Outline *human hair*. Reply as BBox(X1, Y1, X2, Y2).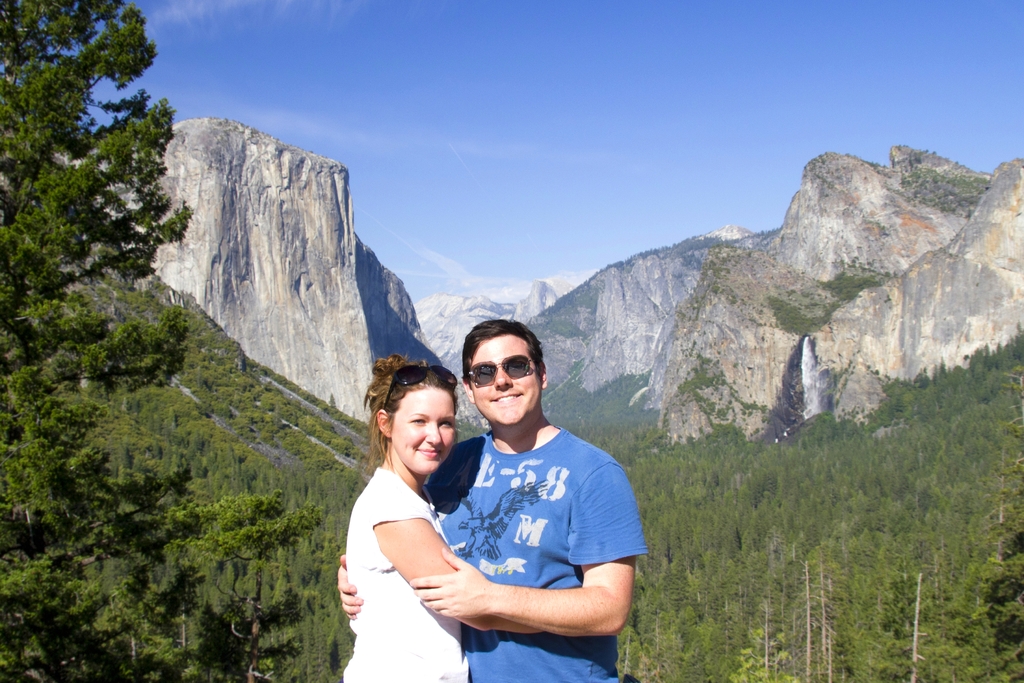
BBox(468, 314, 548, 379).
